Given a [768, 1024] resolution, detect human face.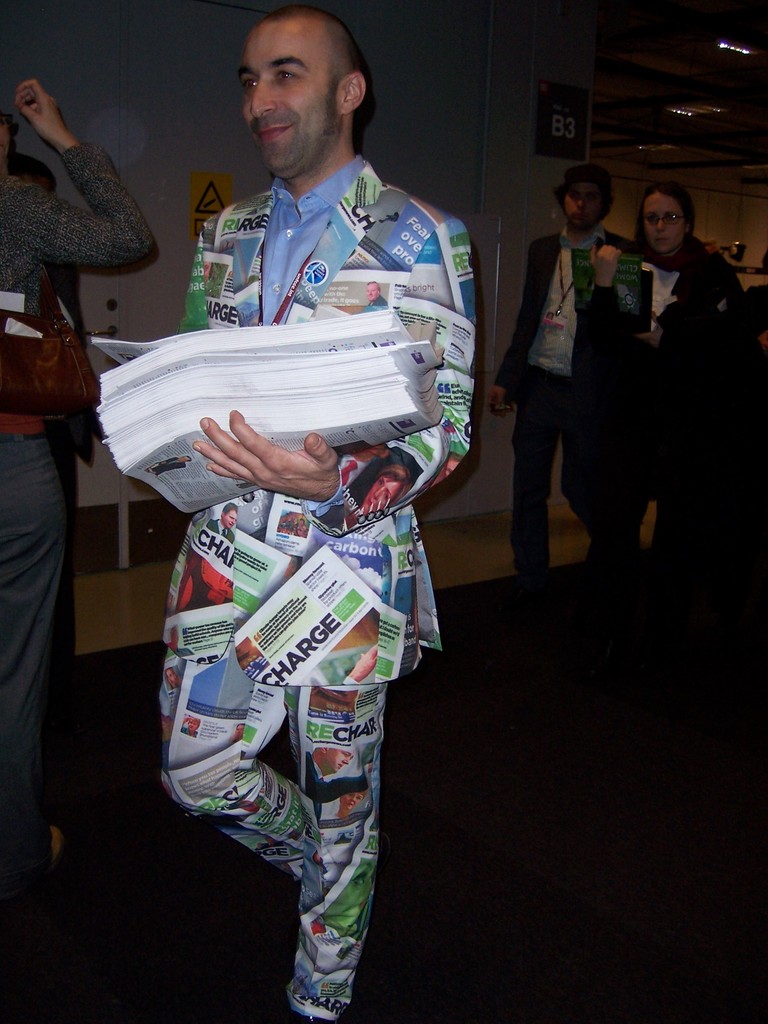
{"x1": 238, "y1": 20, "x2": 340, "y2": 172}.
